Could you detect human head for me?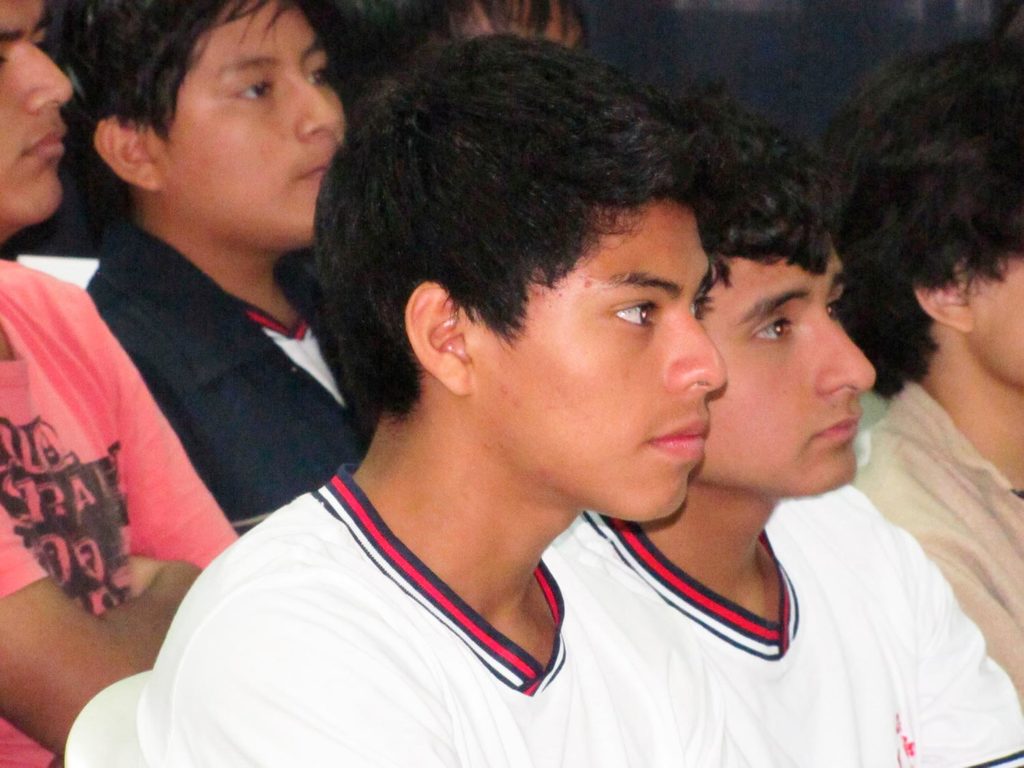
Detection result: [x1=819, y1=28, x2=1023, y2=399].
